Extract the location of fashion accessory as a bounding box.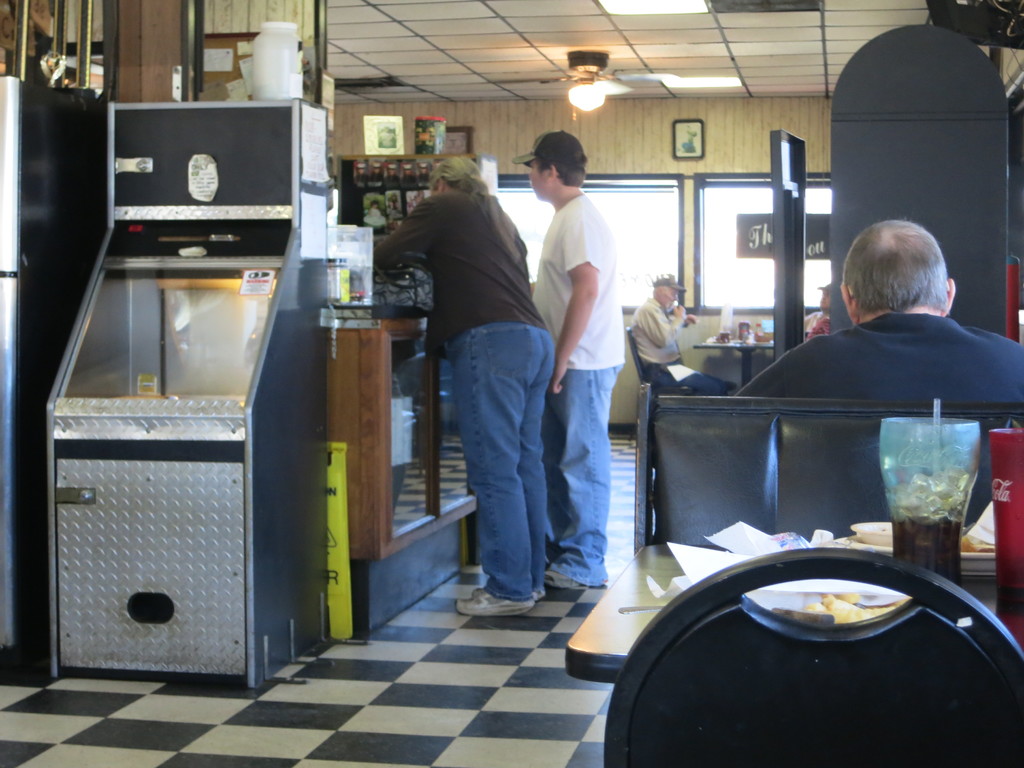
<bbox>817, 280, 829, 291</bbox>.
